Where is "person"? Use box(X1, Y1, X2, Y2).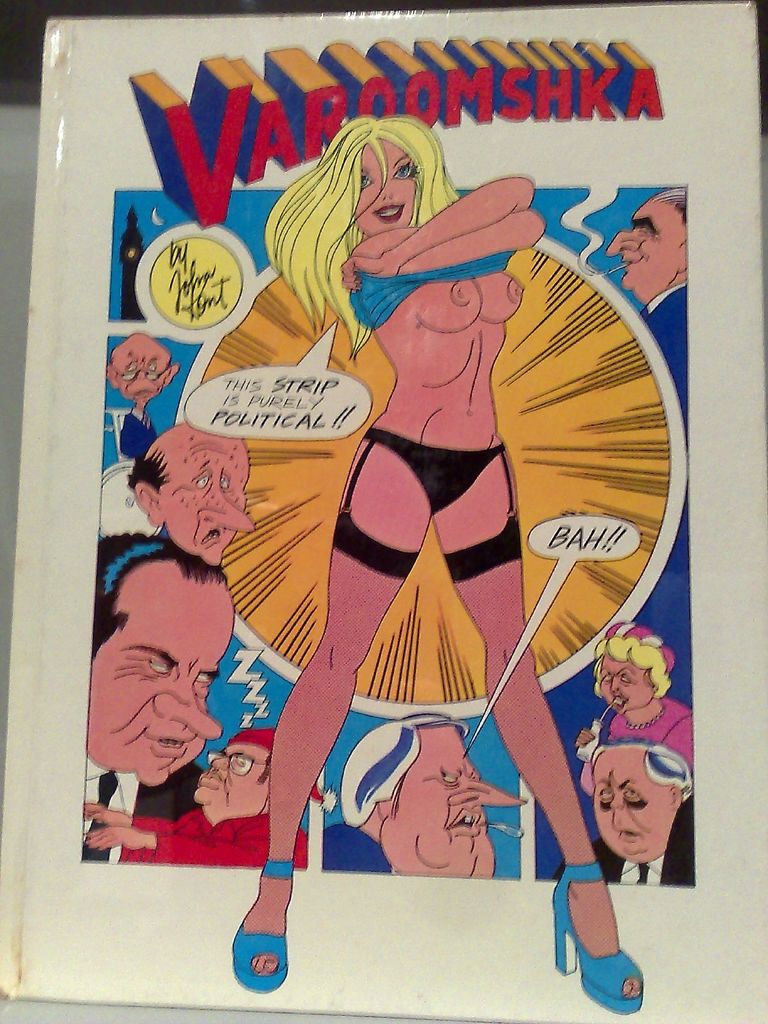
box(572, 618, 700, 798).
